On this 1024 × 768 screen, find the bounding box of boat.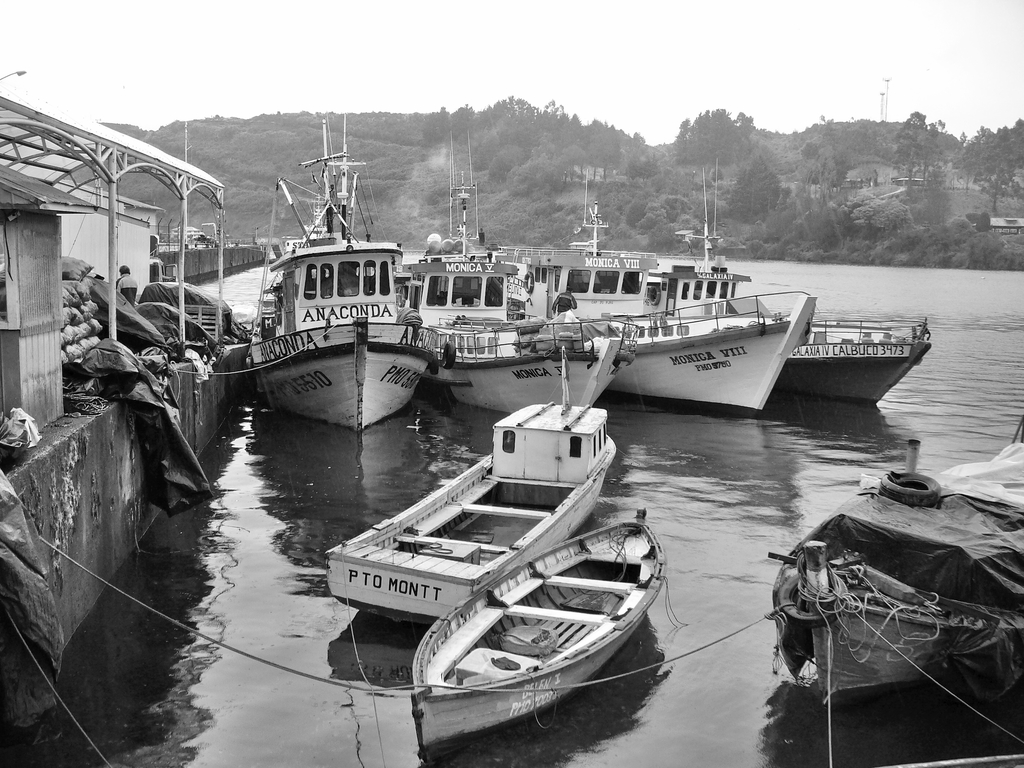
Bounding box: region(318, 349, 619, 631).
